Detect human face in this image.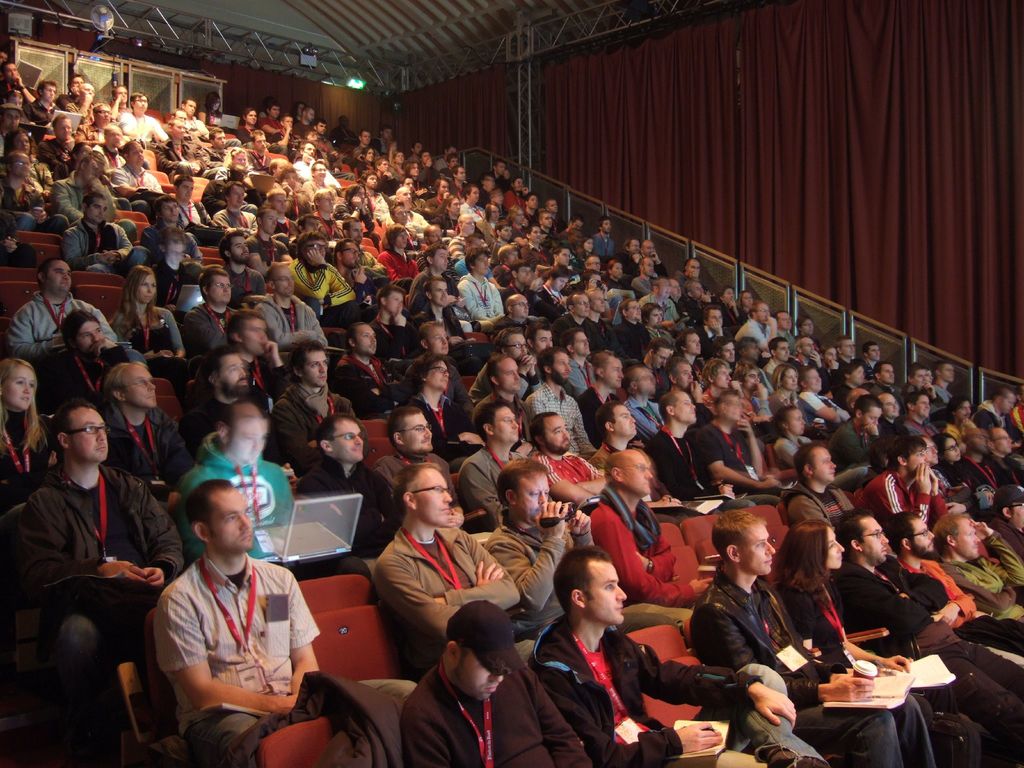
Detection: (572, 332, 587, 353).
